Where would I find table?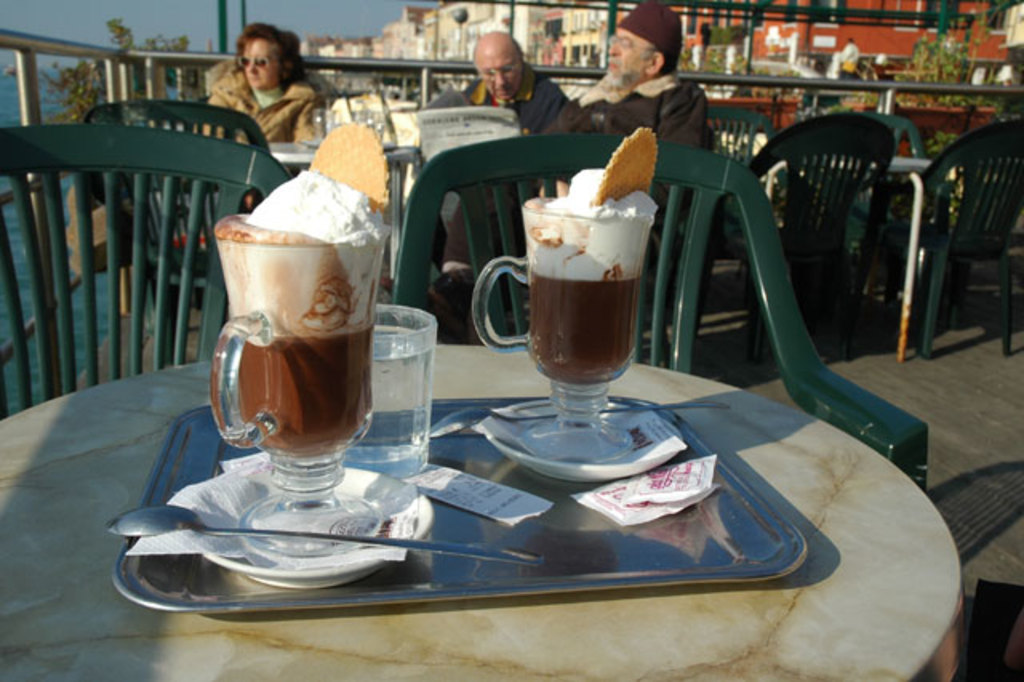
At (left=710, top=133, right=931, bottom=363).
